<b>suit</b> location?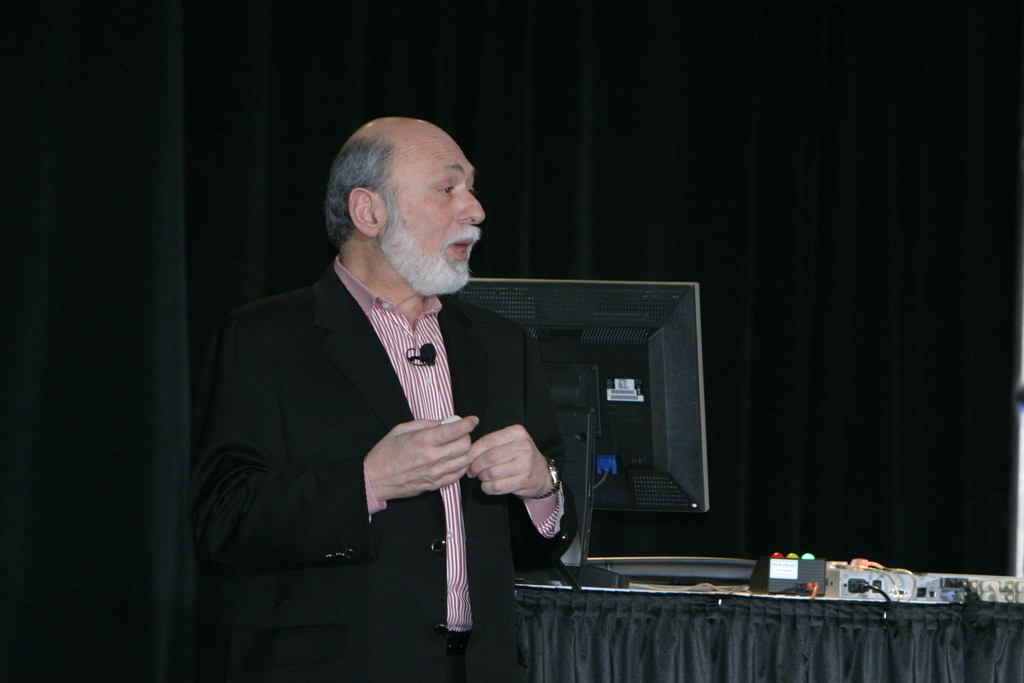
213 222 581 630
